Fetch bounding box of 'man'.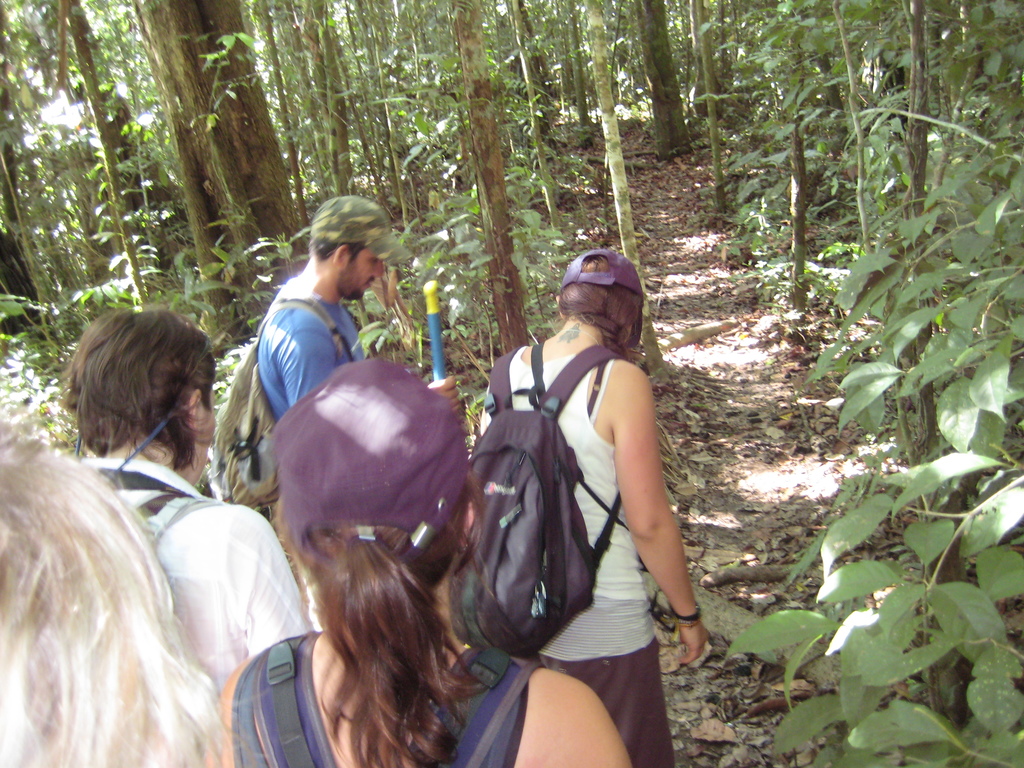
Bbox: left=223, top=214, right=419, bottom=426.
